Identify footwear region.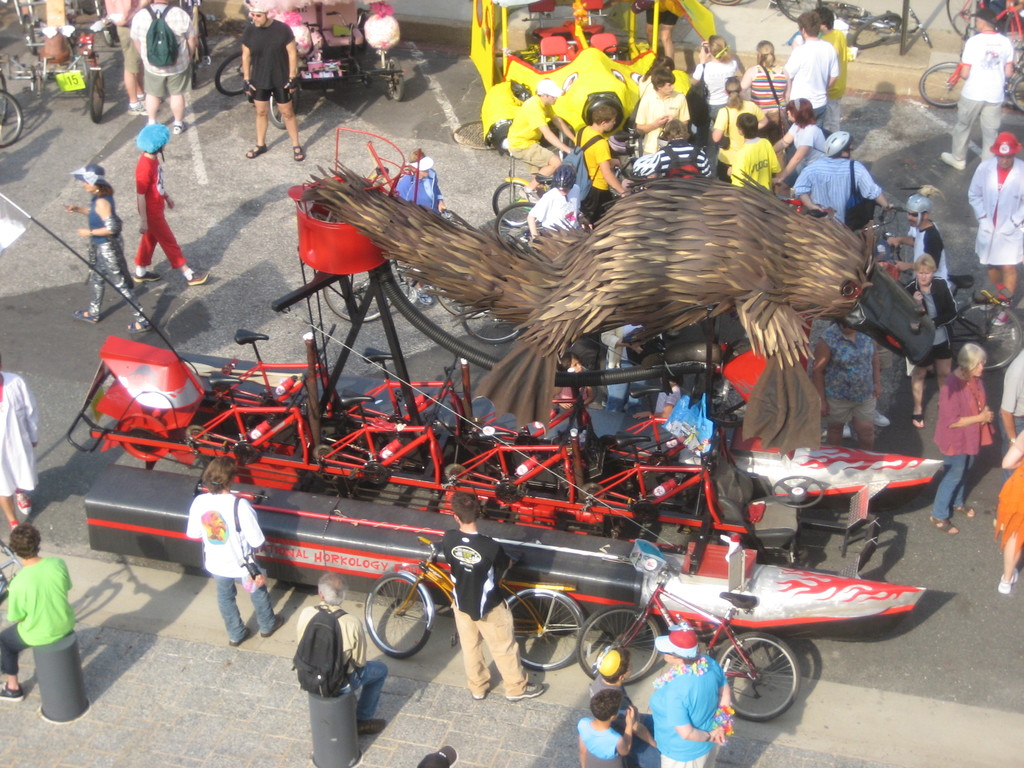
Region: <region>991, 309, 1010, 326</region>.
